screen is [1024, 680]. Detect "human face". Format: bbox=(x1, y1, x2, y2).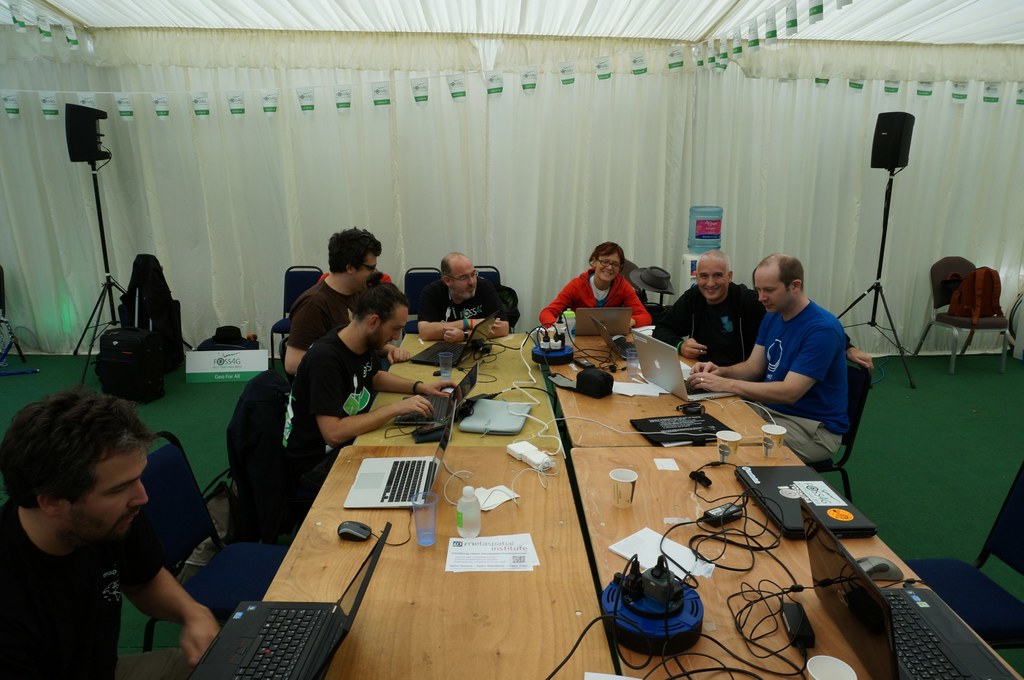
bbox=(358, 253, 378, 292).
